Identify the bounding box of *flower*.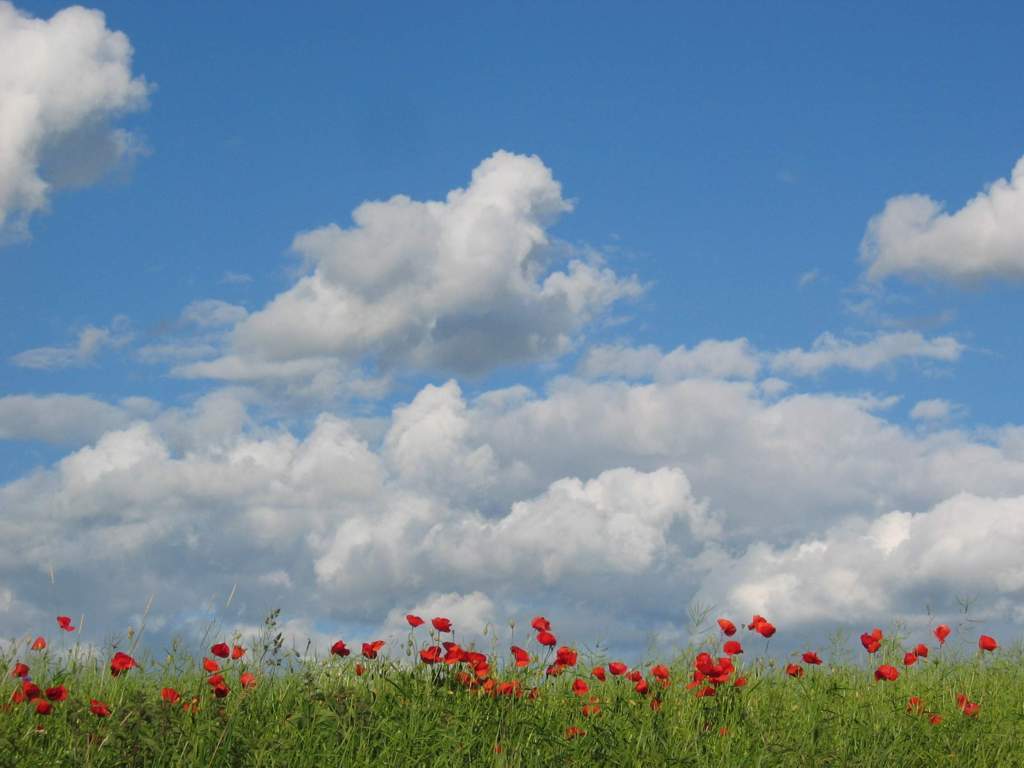
x1=634, y1=676, x2=650, y2=696.
